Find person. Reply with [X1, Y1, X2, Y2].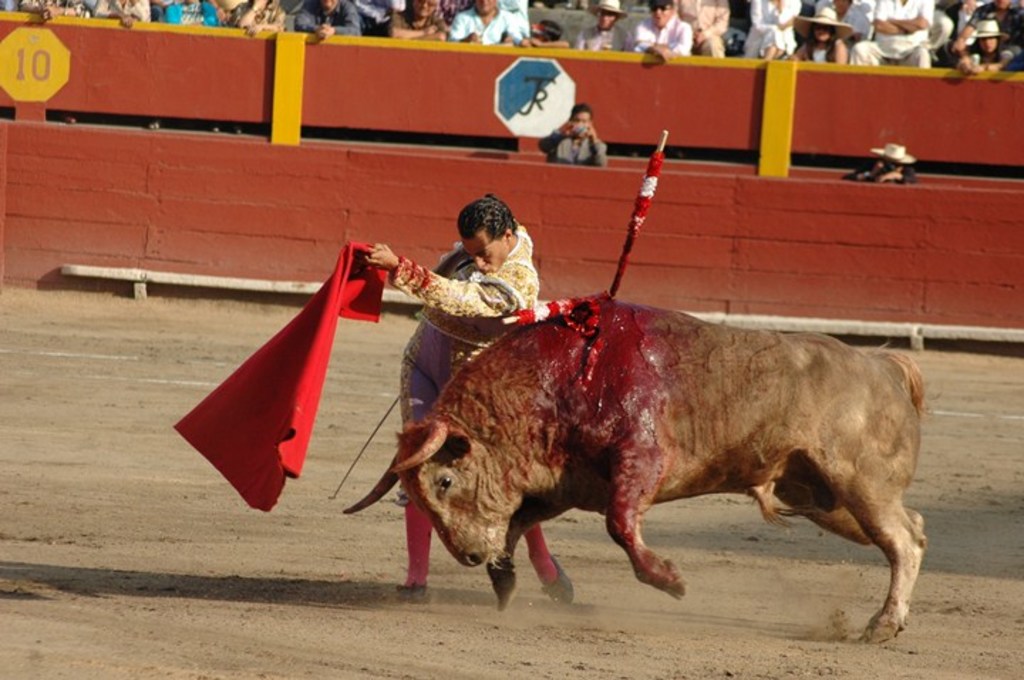
[360, 195, 576, 603].
